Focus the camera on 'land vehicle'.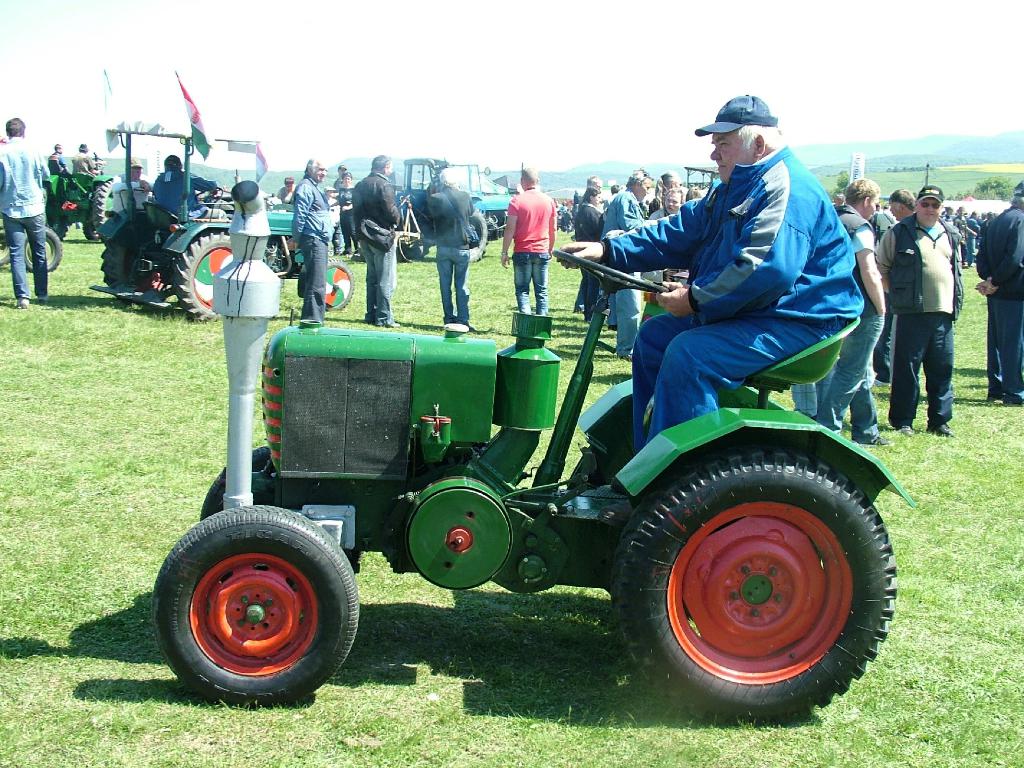
Focus region: 110,235,940,730.
